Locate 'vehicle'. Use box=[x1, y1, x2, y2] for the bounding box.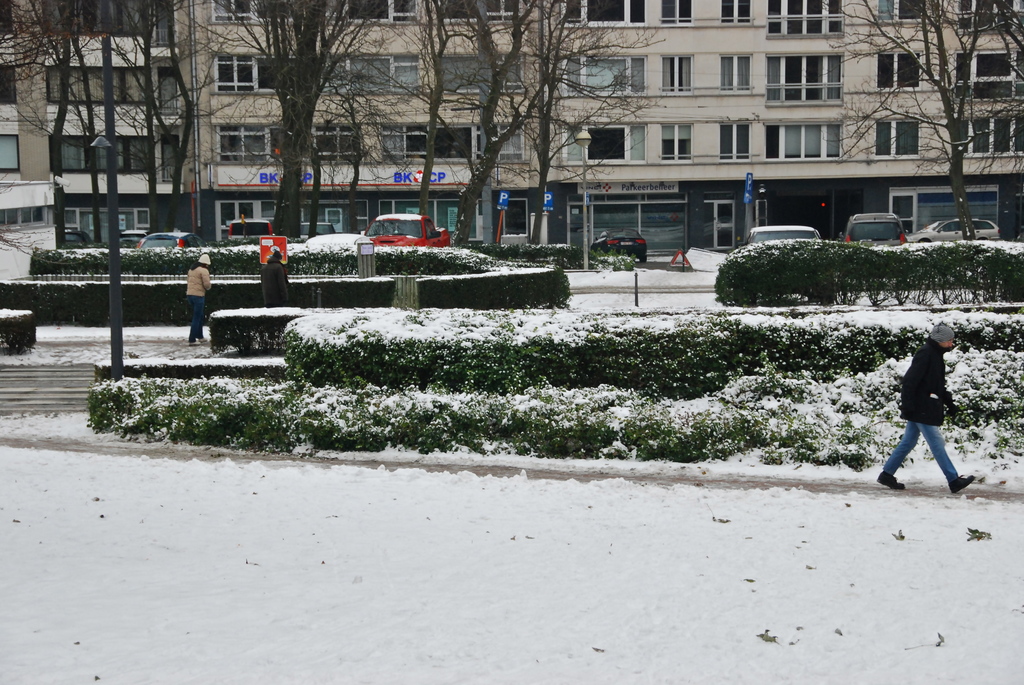
box=[138, 231, 200, 249].
